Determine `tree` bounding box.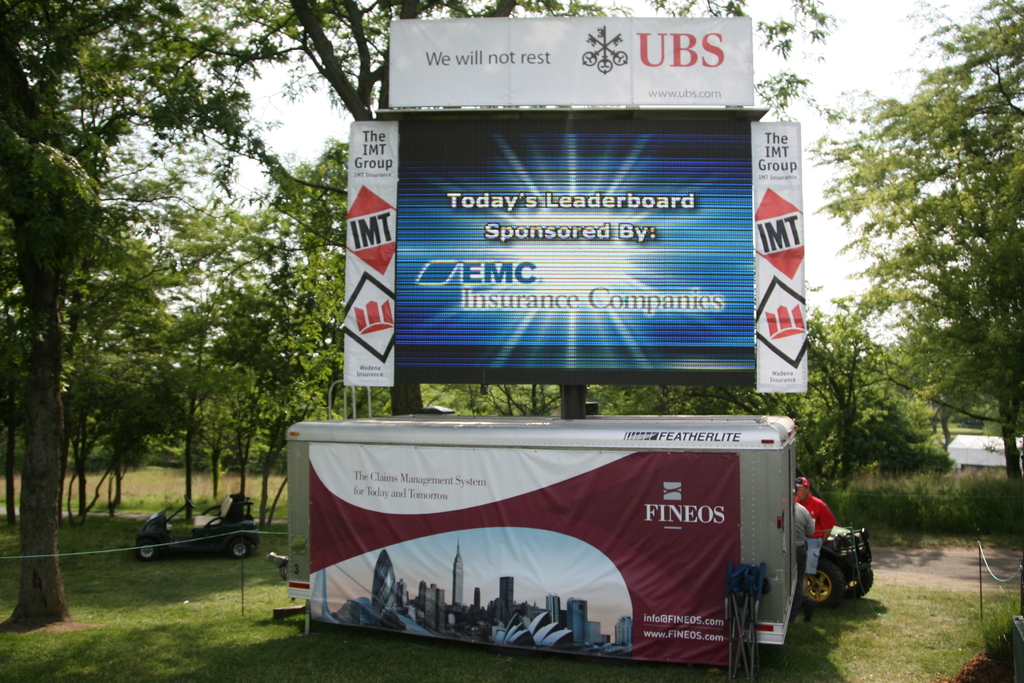
Determined: box=[801, 0, 1023, 481].
